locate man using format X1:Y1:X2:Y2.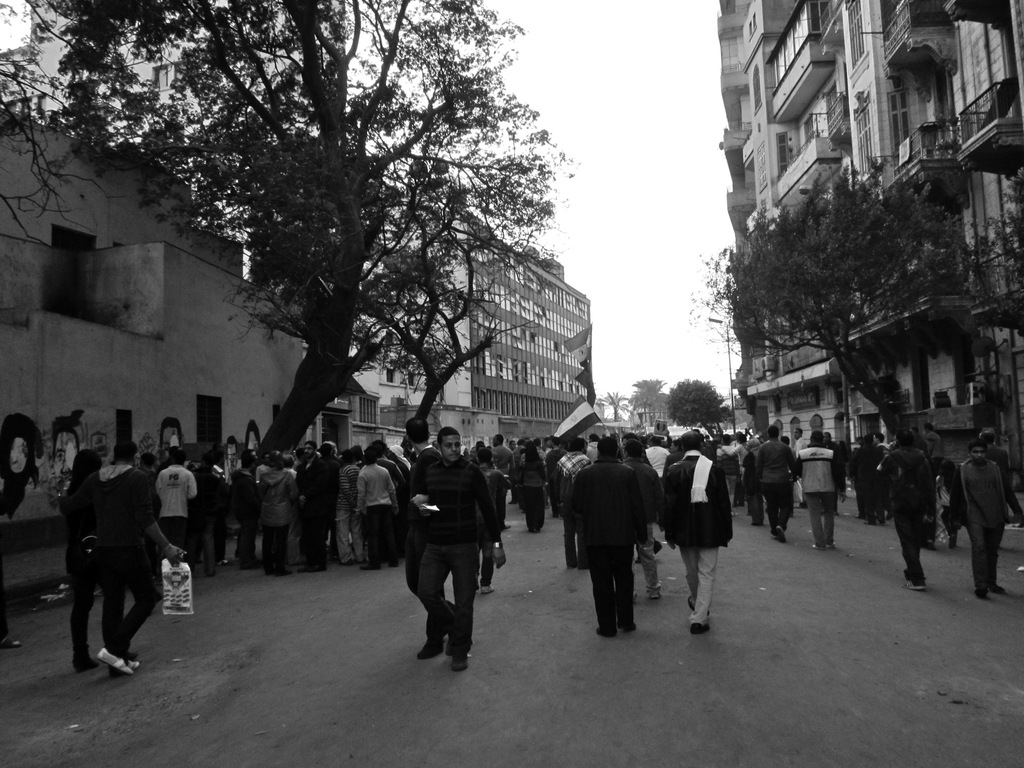
353:450:394:569.
